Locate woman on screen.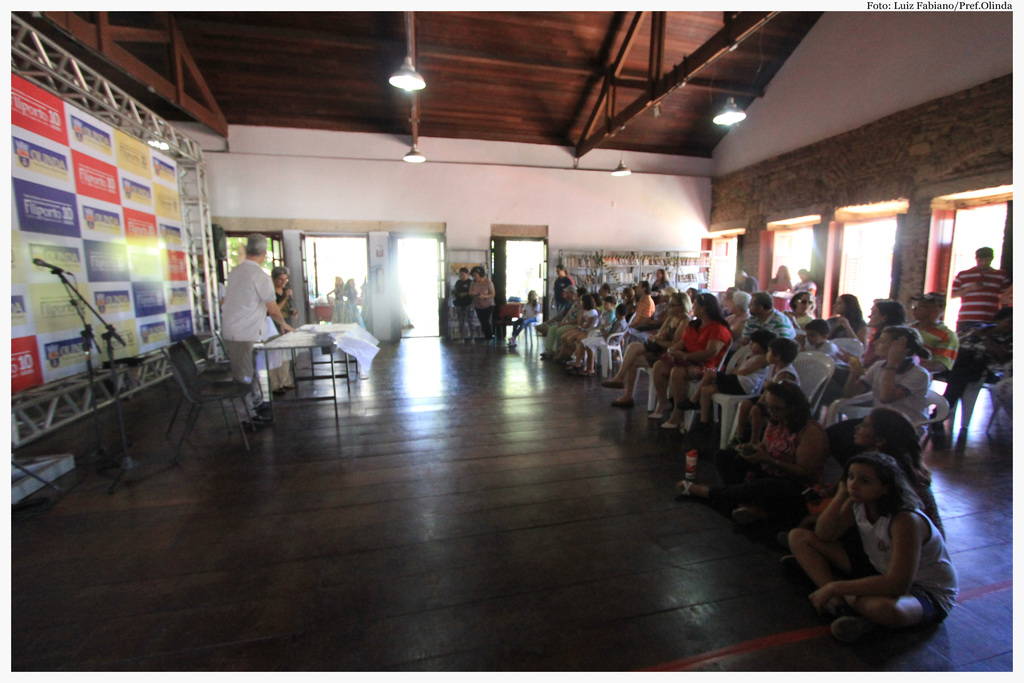
On screen at (x1=678, y1=381, x2=829, y2=523).
